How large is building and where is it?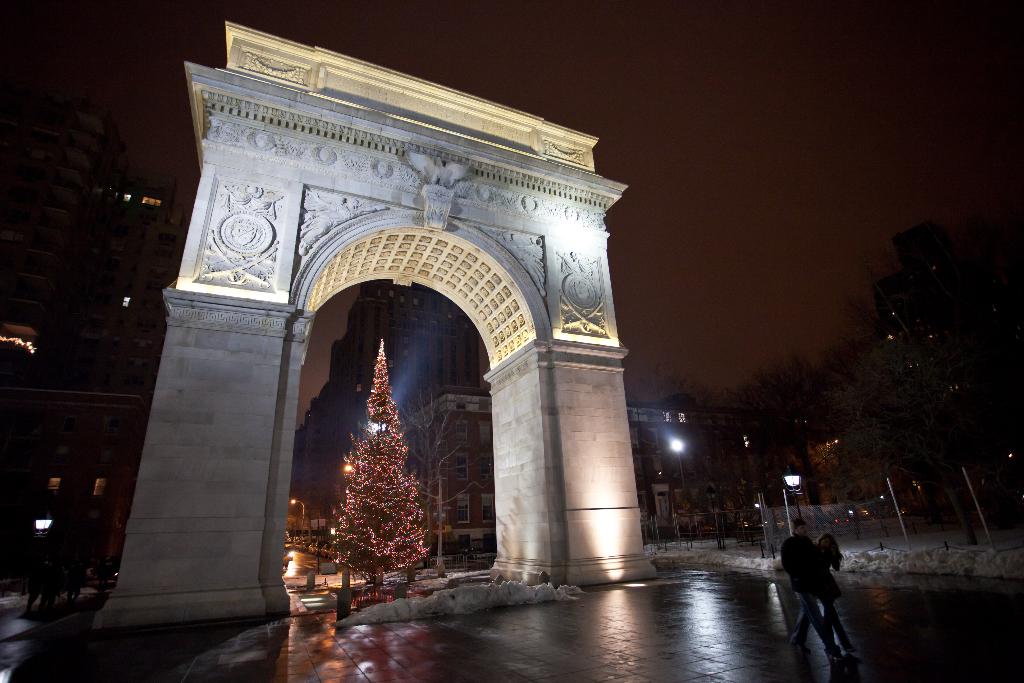
Bounding box: locate(287, 416, 355, 528).
